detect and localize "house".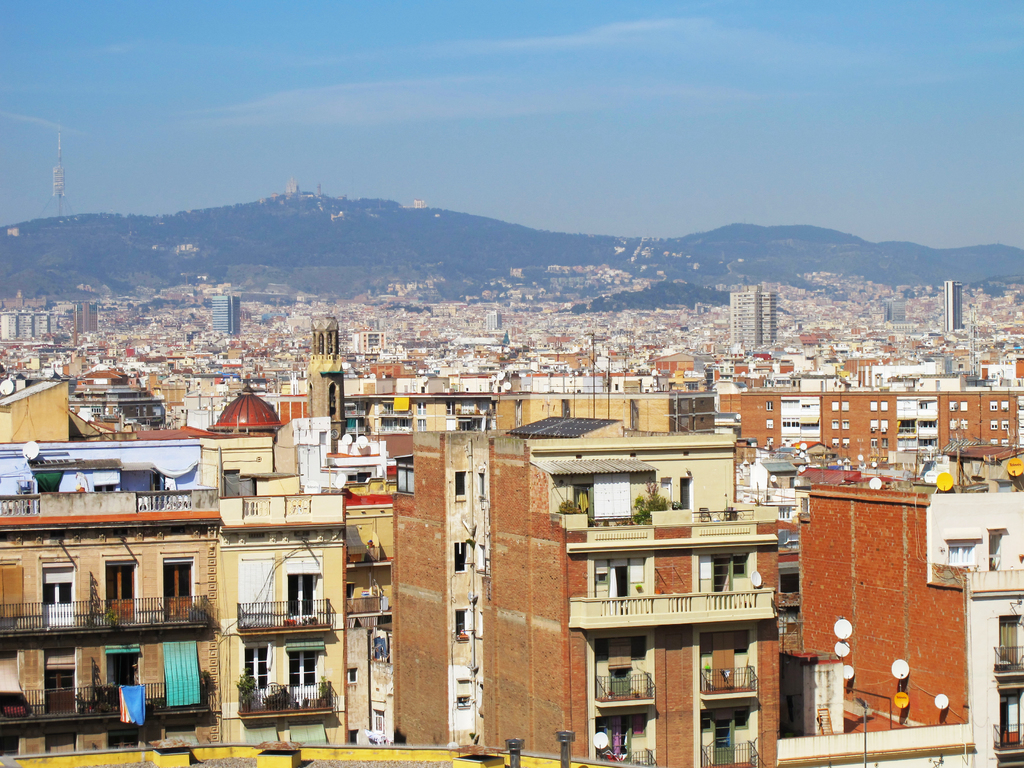
Localized at <box>210,292,241,342</box>.
